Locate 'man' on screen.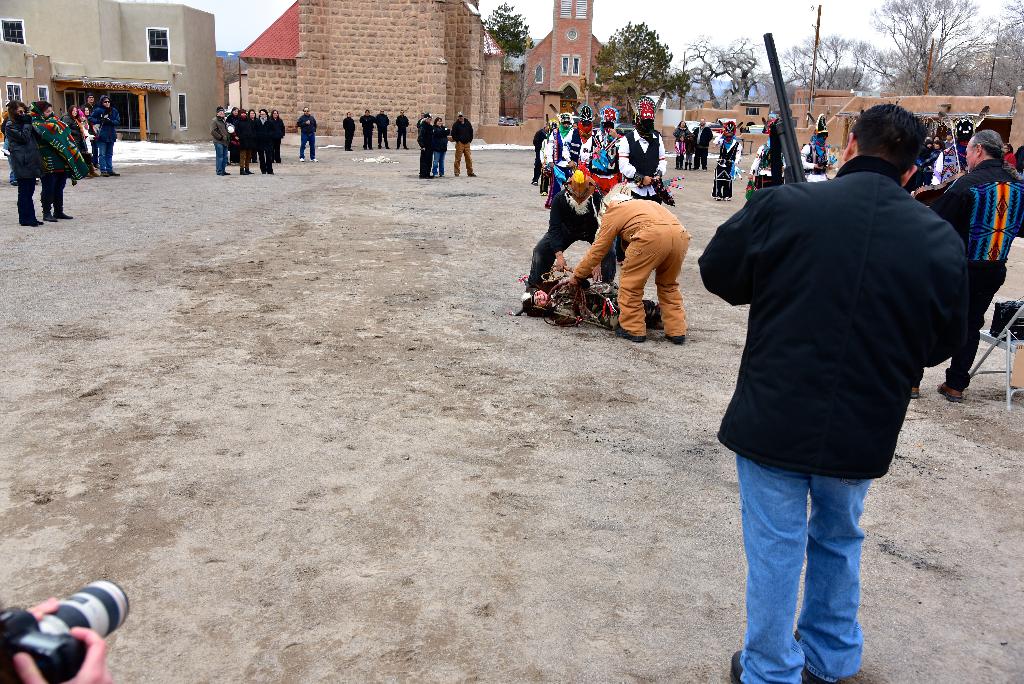
On screen at <box>544,138,556,190</box>.
